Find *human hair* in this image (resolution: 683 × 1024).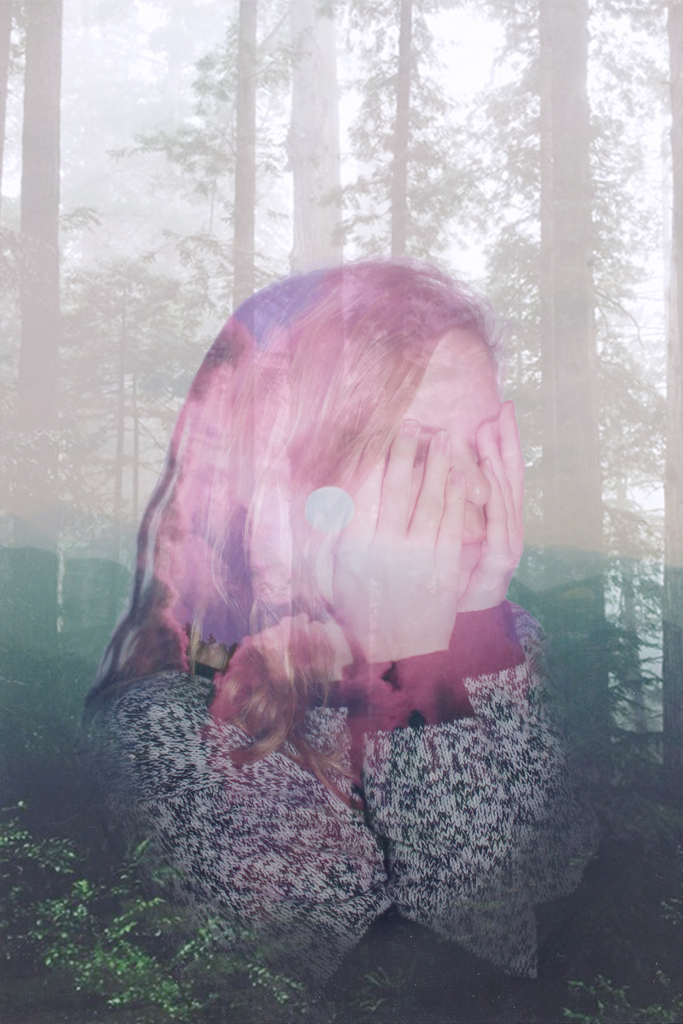
88, 188, 537, 816.
